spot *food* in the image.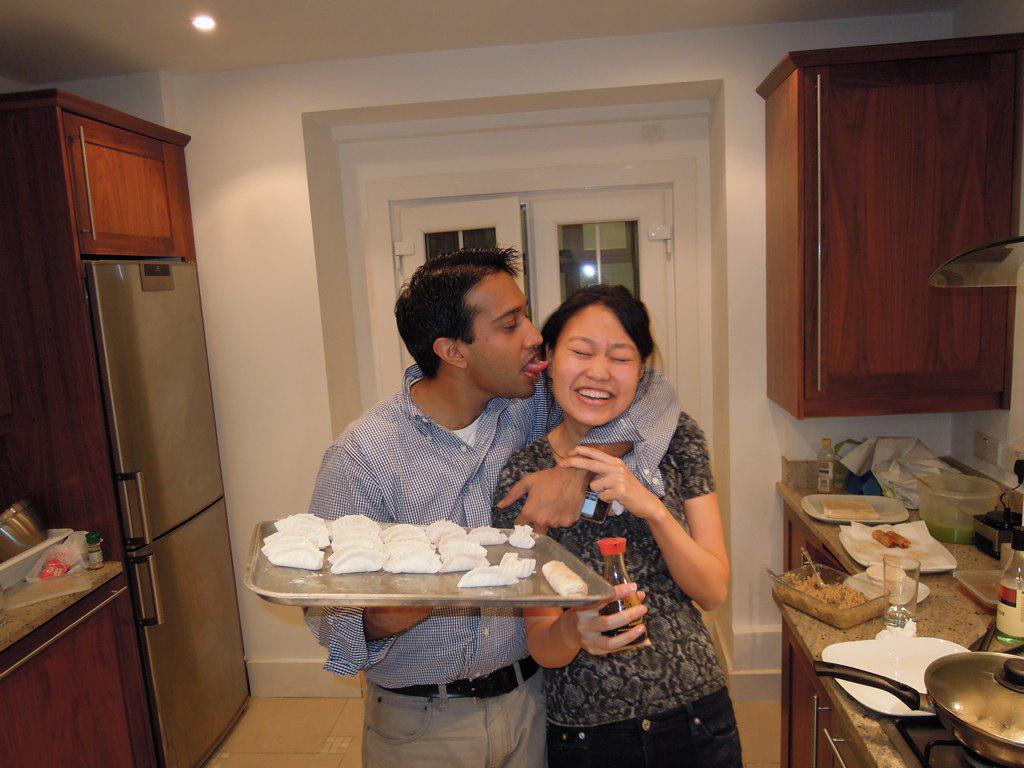
*food* found at box=[454, 563, 509, 586].
